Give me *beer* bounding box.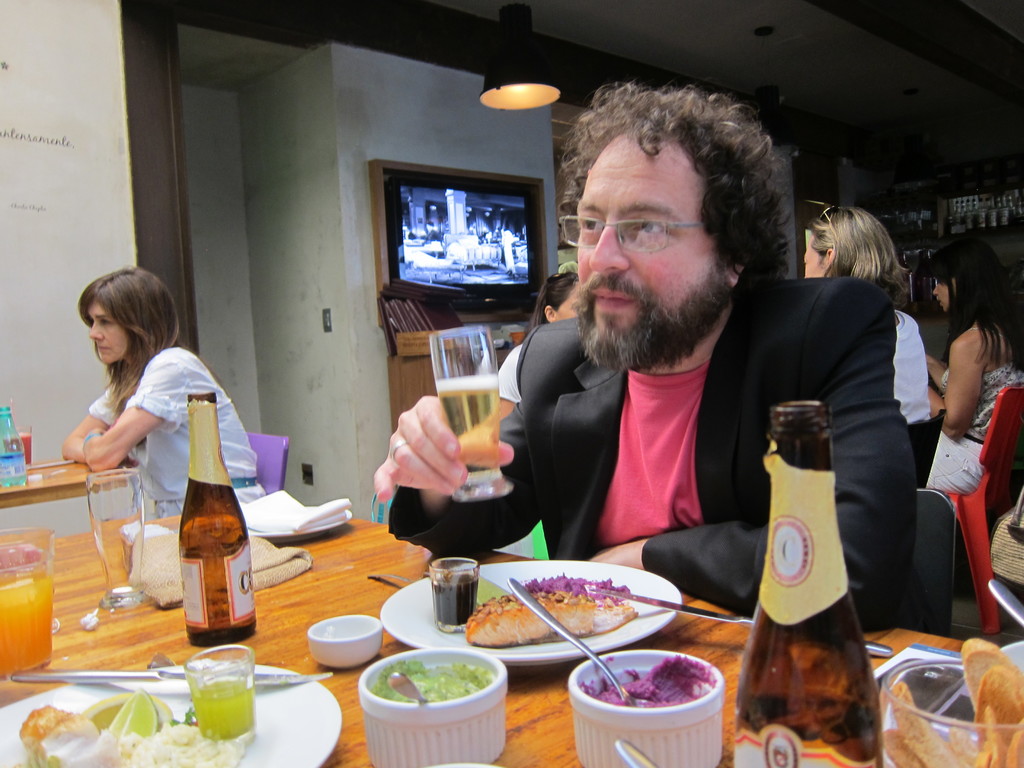
[x1=184, y1=392, x2=253, y2=650].
